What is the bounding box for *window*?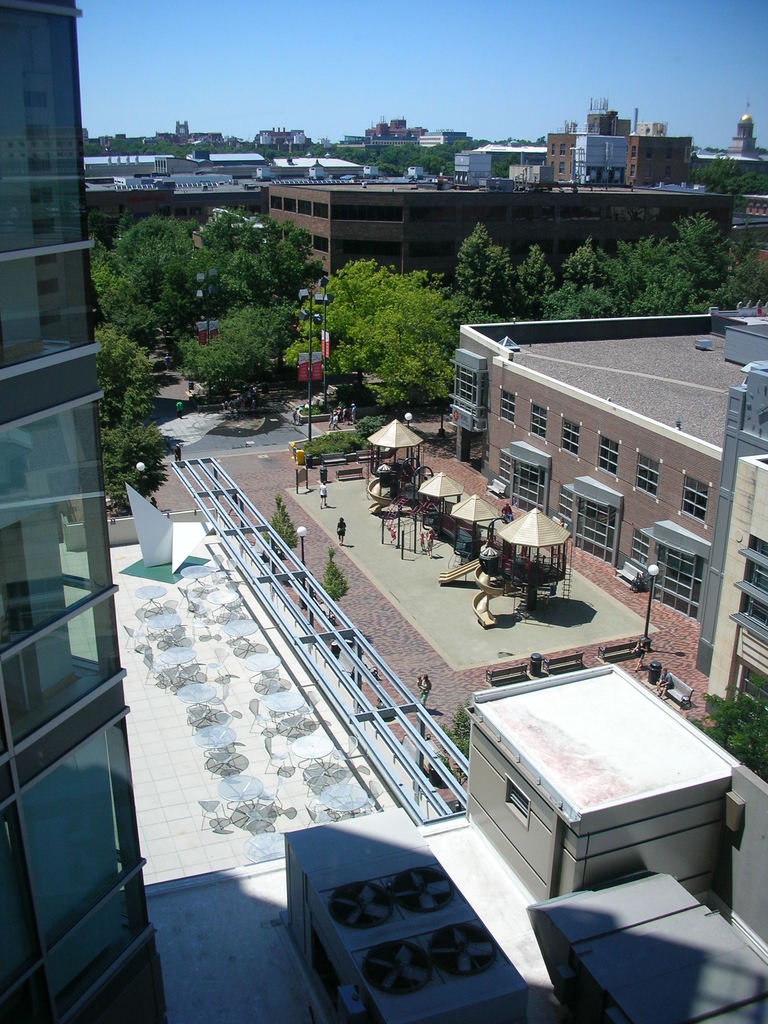
{"x1": 527, "y1": 400, "x2": 550, "y2": 442}.
